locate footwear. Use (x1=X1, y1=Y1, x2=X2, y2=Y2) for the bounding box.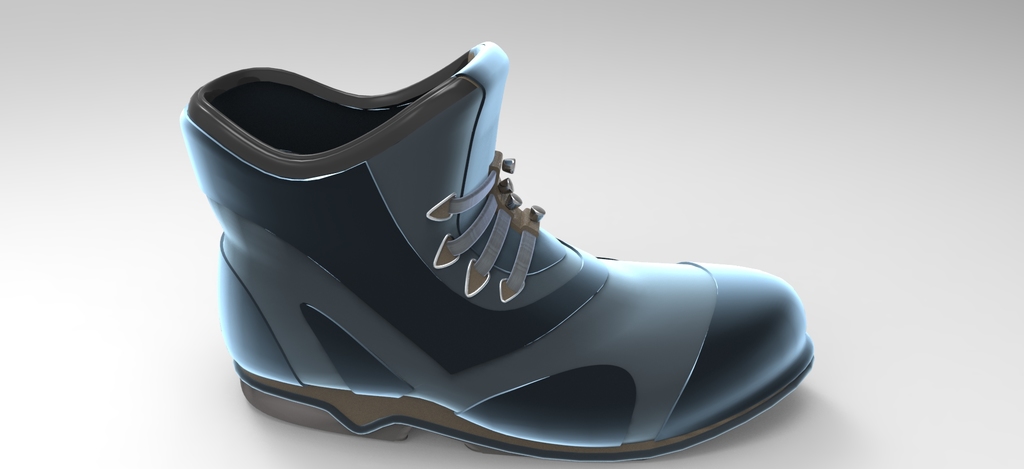
(x1=177, y1=42, x2=812, y2=463).
